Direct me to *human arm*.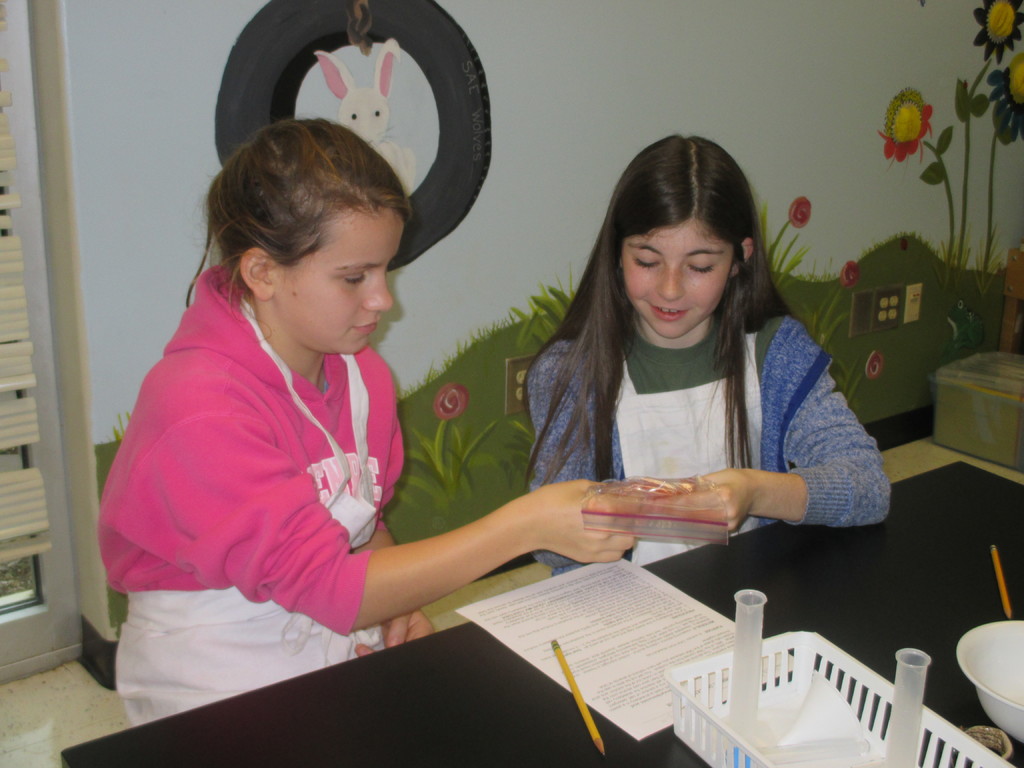
Direction: 195 420 720 645.
